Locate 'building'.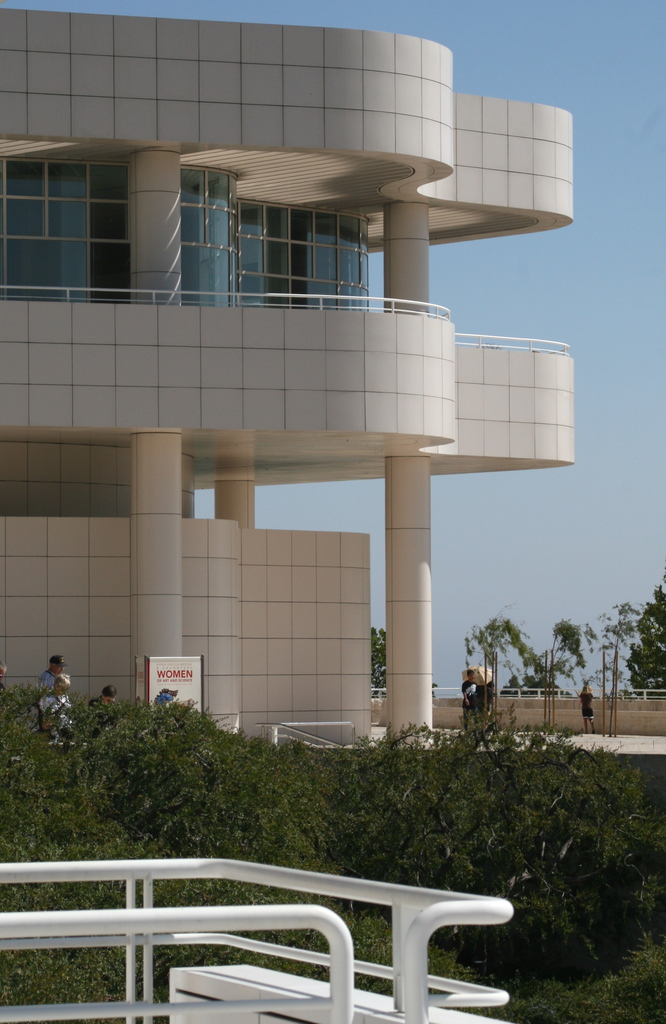
Bounding box: BBox(0, 8, 575, 746).
